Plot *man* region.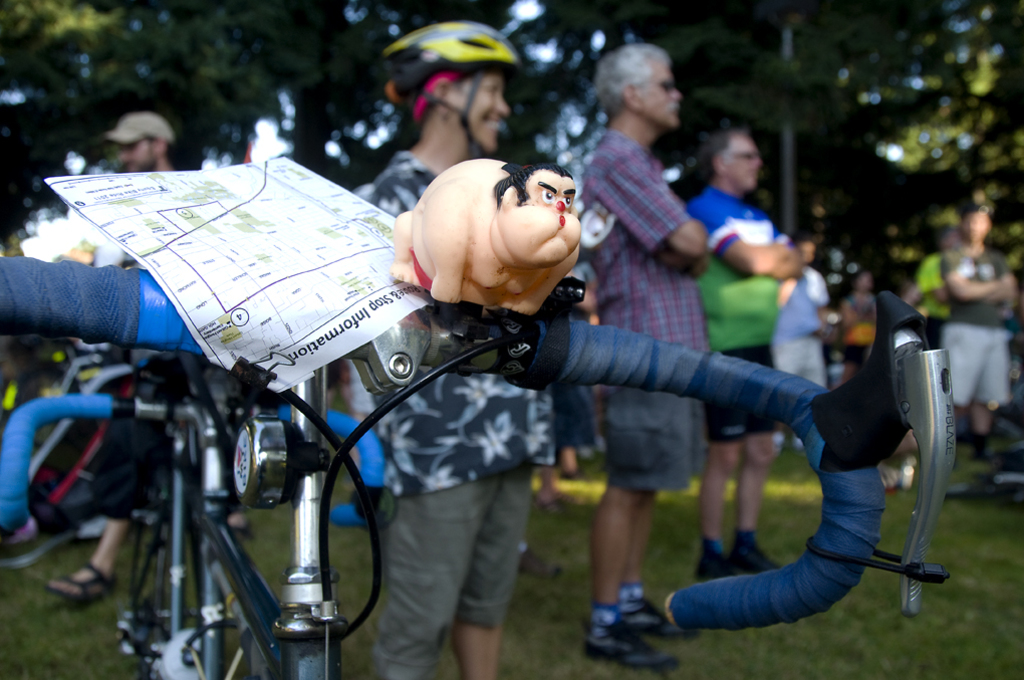
Plotted at left=582, top=36, right=709, bottom=679.
